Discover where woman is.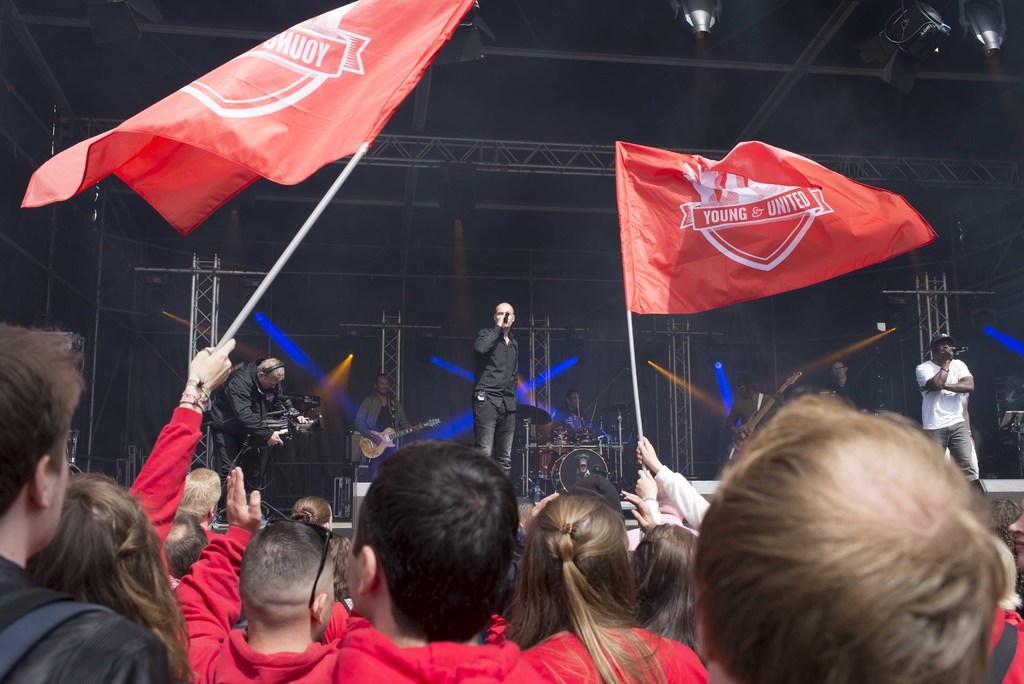
Discovered at x1=327 y1=531 x2=356 y2=612.
